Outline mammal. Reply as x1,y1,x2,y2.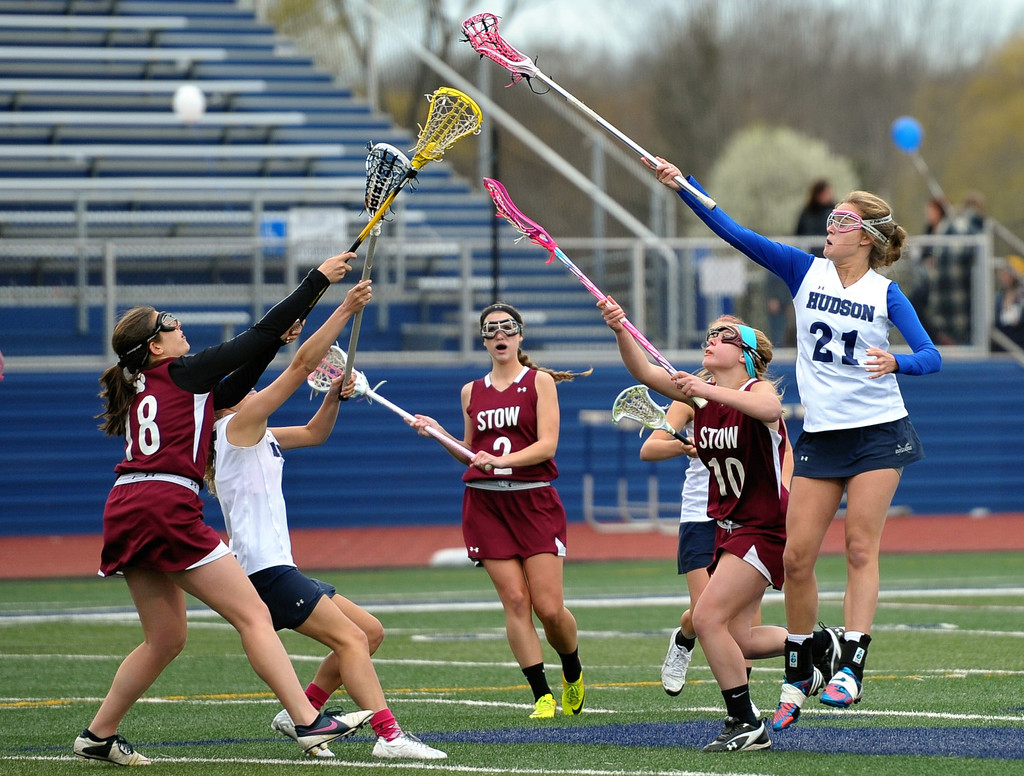
918,196,966,351.
